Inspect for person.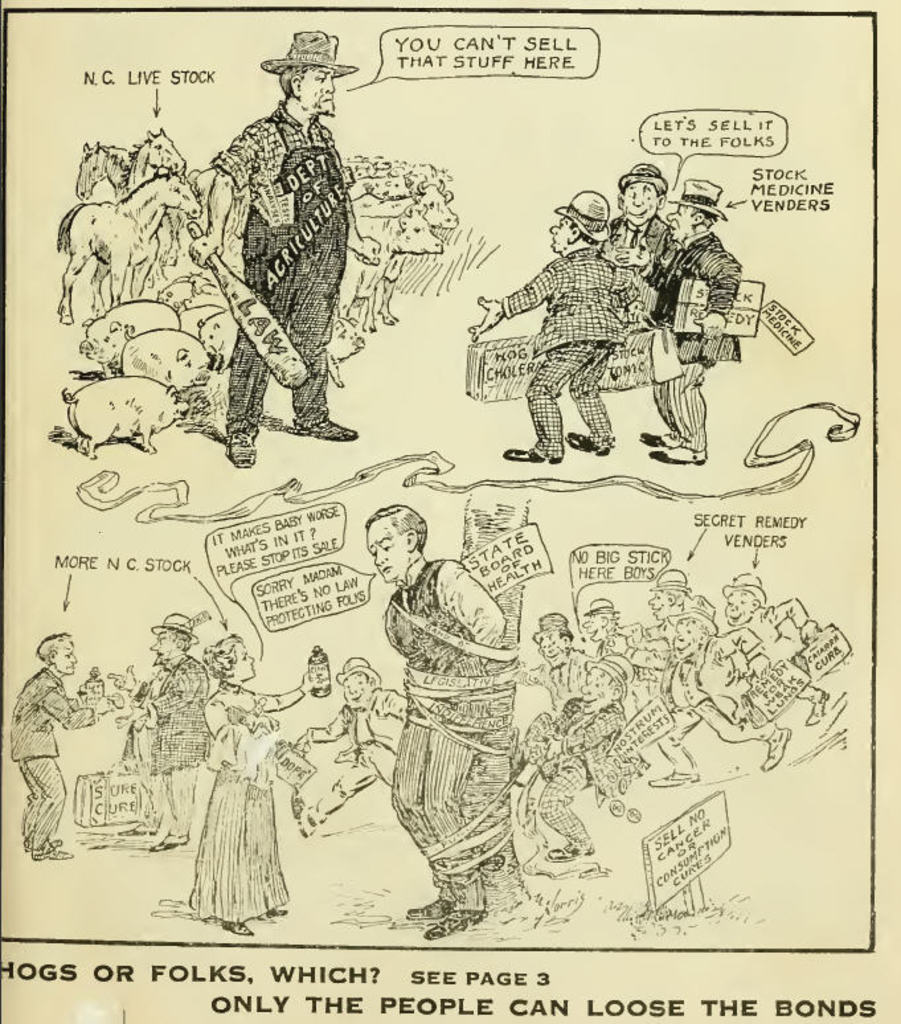
Inspection: BBox(467, 191, 632, 468).
